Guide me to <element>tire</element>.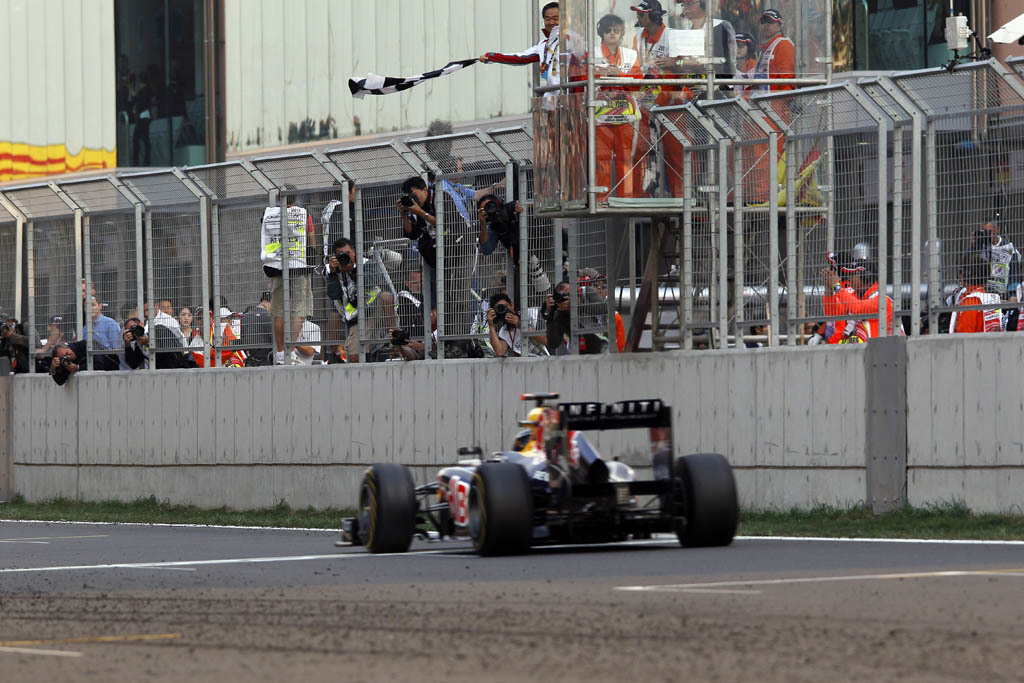
Guidance: region(468, 465, 535, 559).
